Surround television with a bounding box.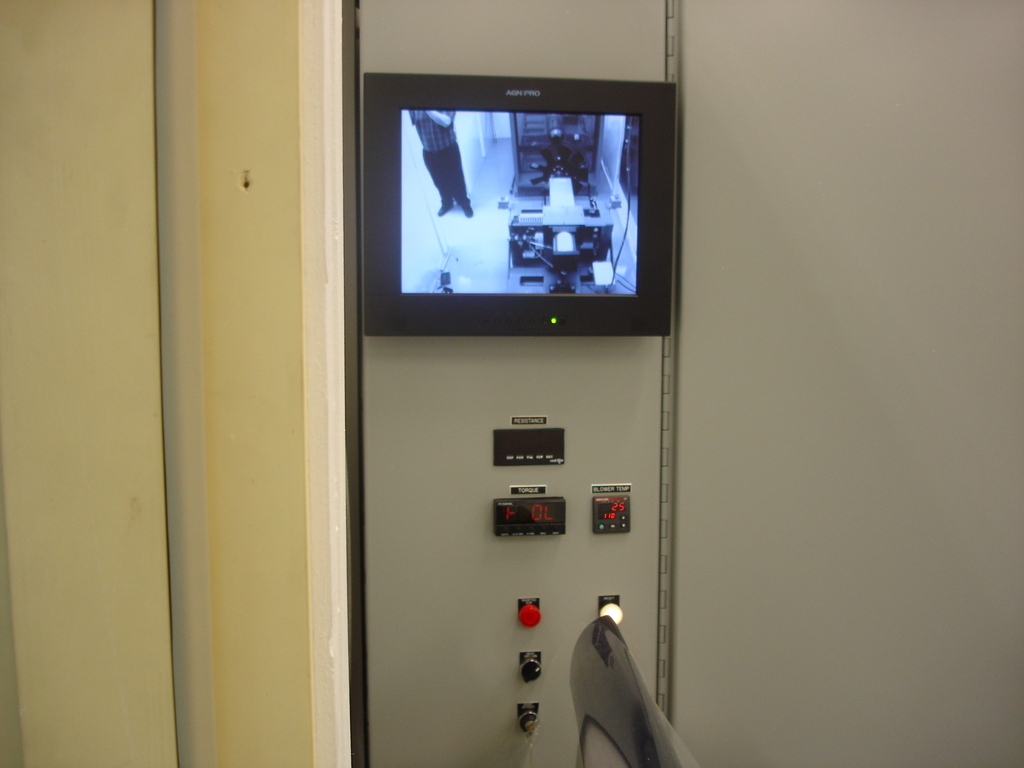
select_region(359, 67, 674, 331).
